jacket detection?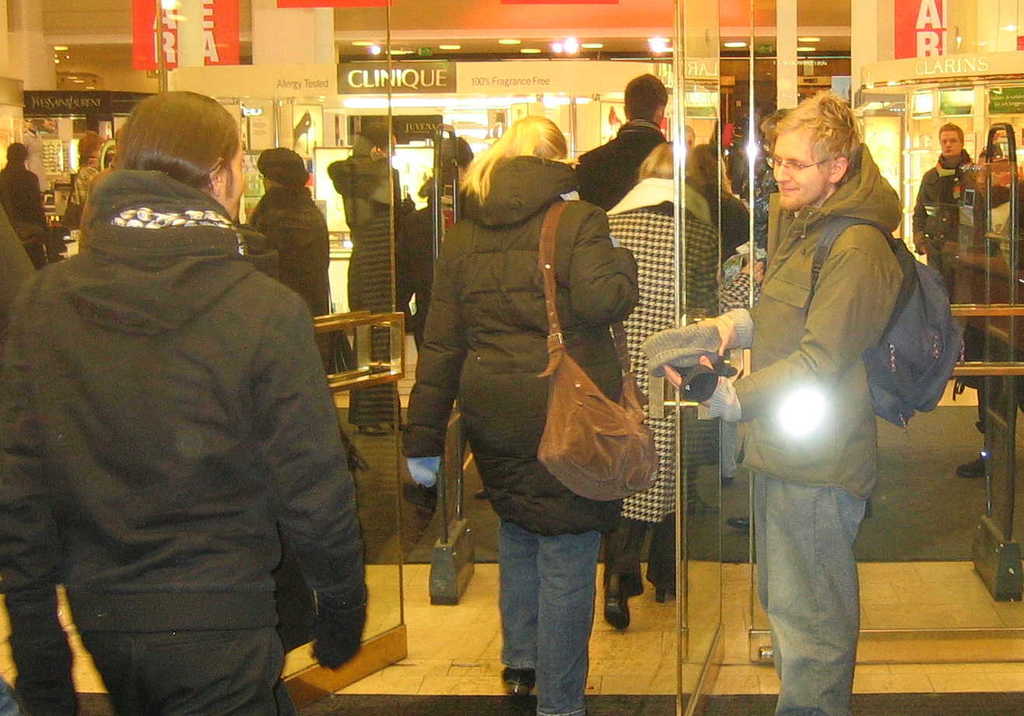
<region>323, 148, 409, 272</region>
